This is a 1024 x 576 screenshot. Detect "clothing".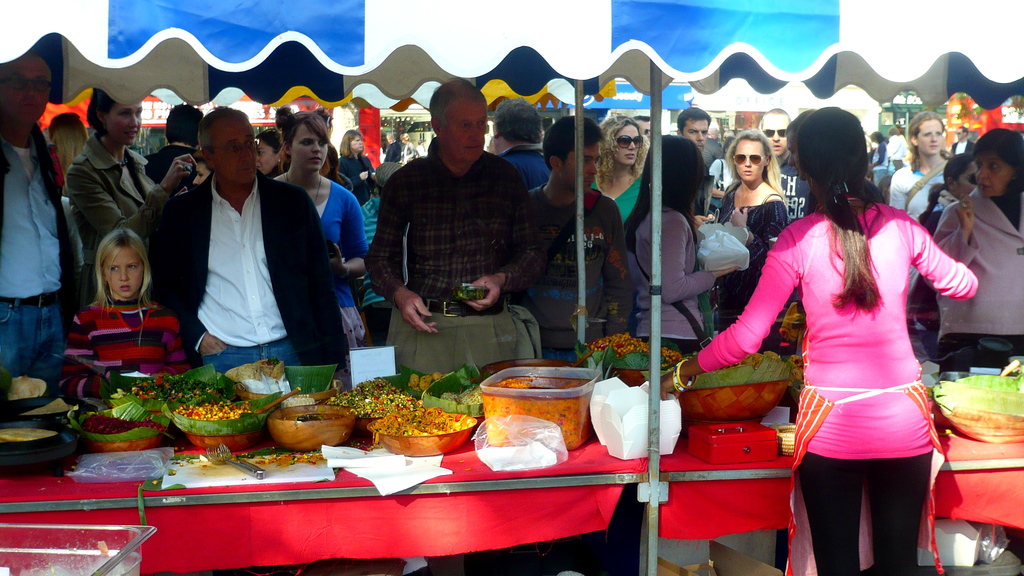
x1=952, y1=132, x2=977, y2=158.
